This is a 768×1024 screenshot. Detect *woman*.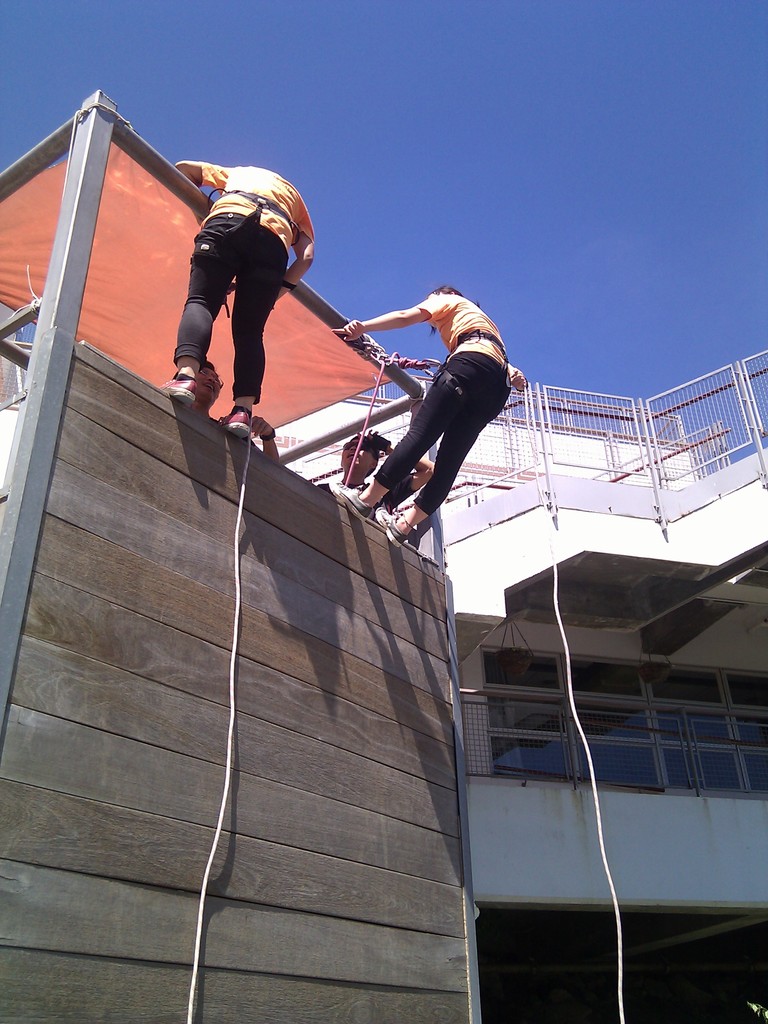
{"x1": 321, "y1": 280, "x2": 527, "y2": 548}.
